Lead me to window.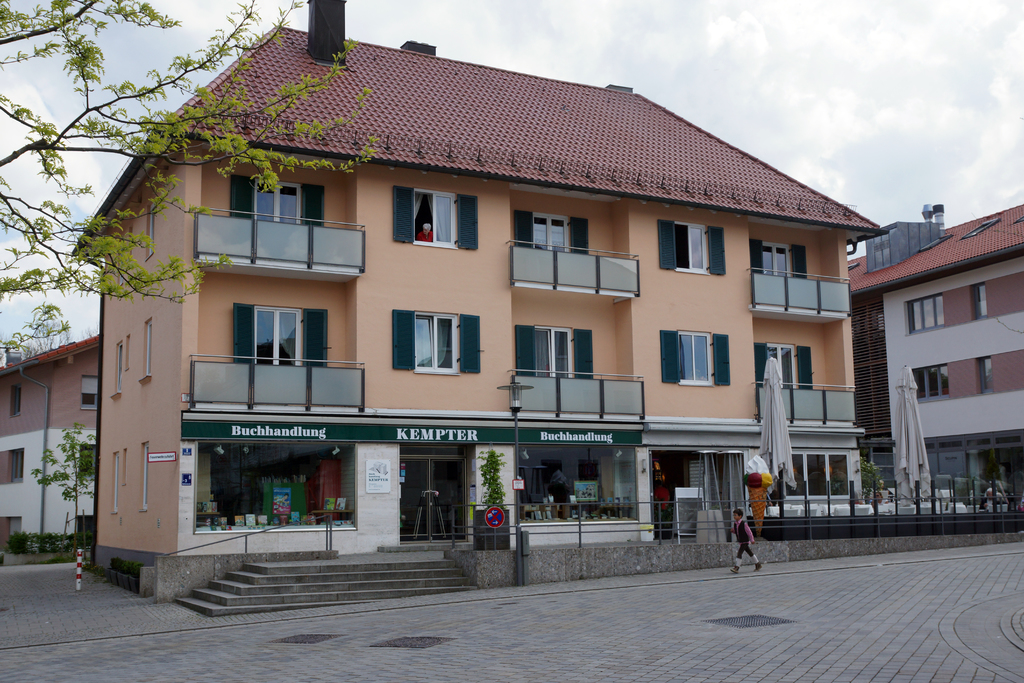
Lead to pyautogui.locateOnScreen(81, 378, 102, 415).
